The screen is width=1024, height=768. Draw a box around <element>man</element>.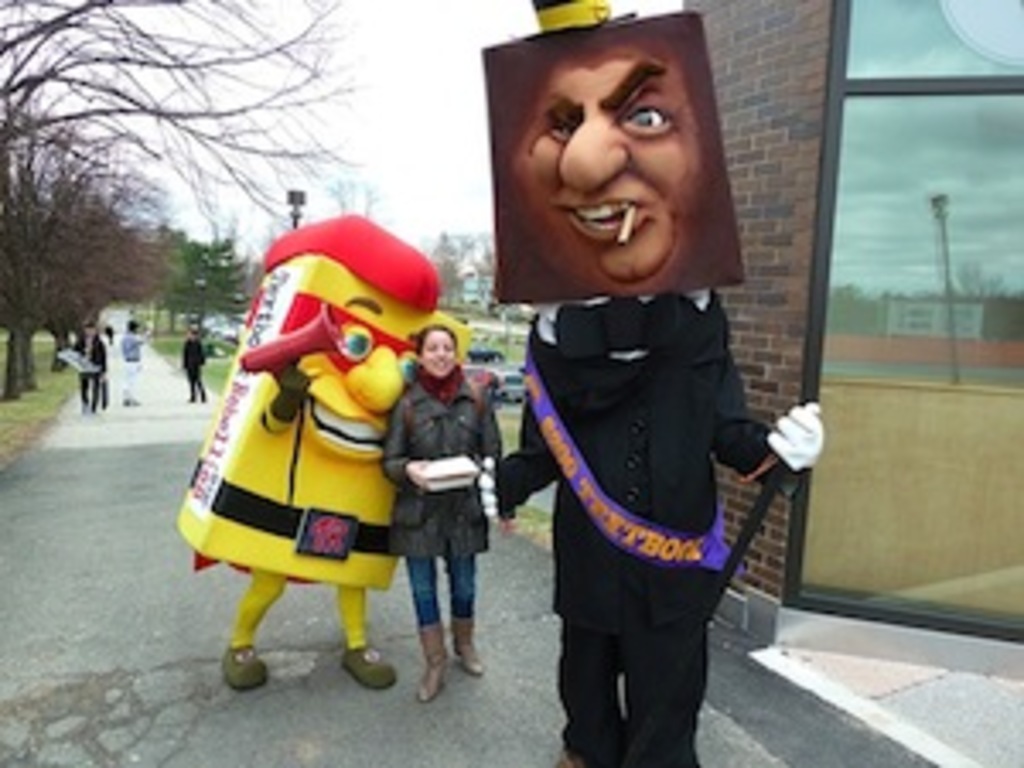
72 317 109 413.
